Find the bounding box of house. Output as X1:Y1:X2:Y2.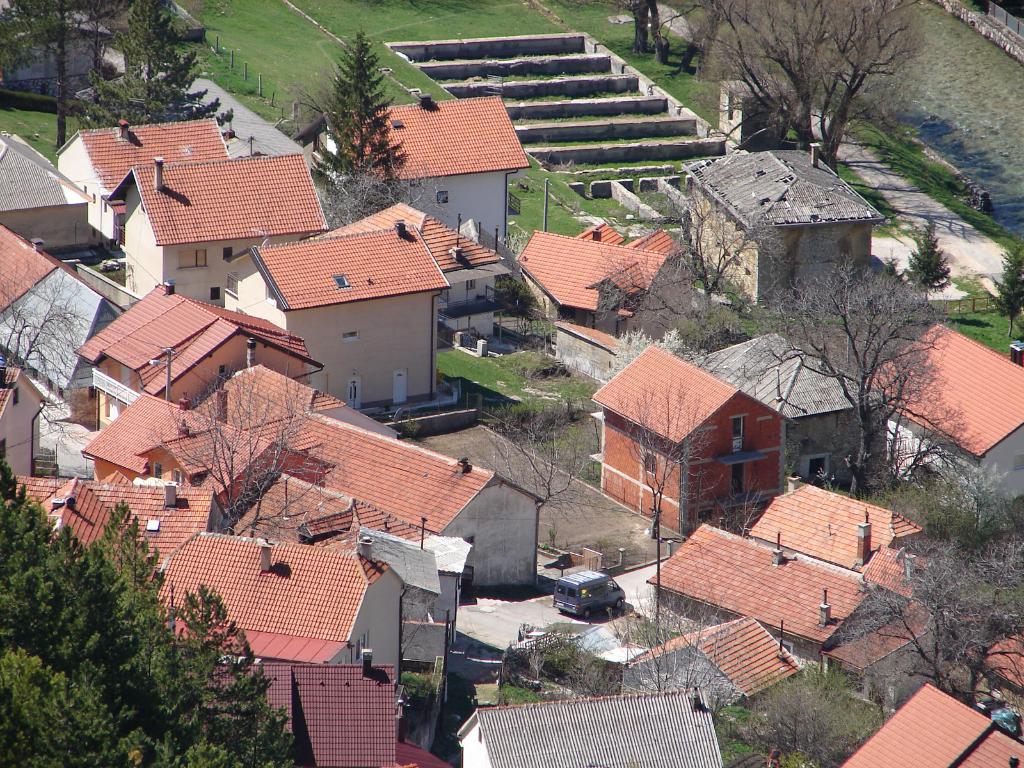
588:342:796:538.
